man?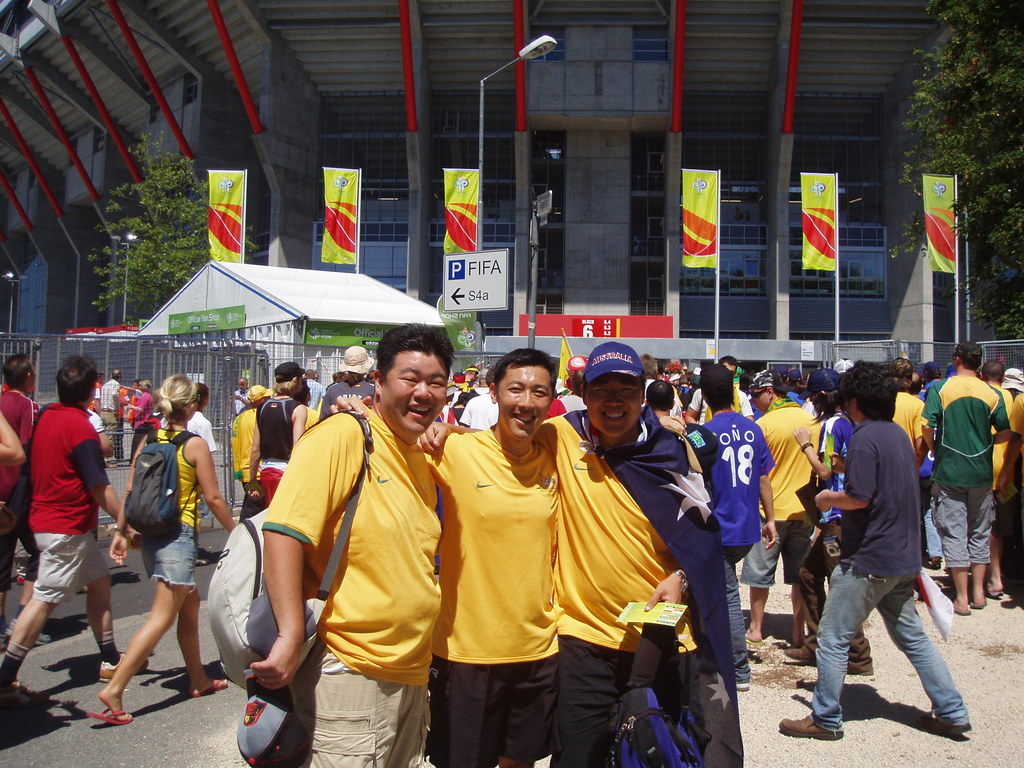
Rect(0, 357, 40, 587)
